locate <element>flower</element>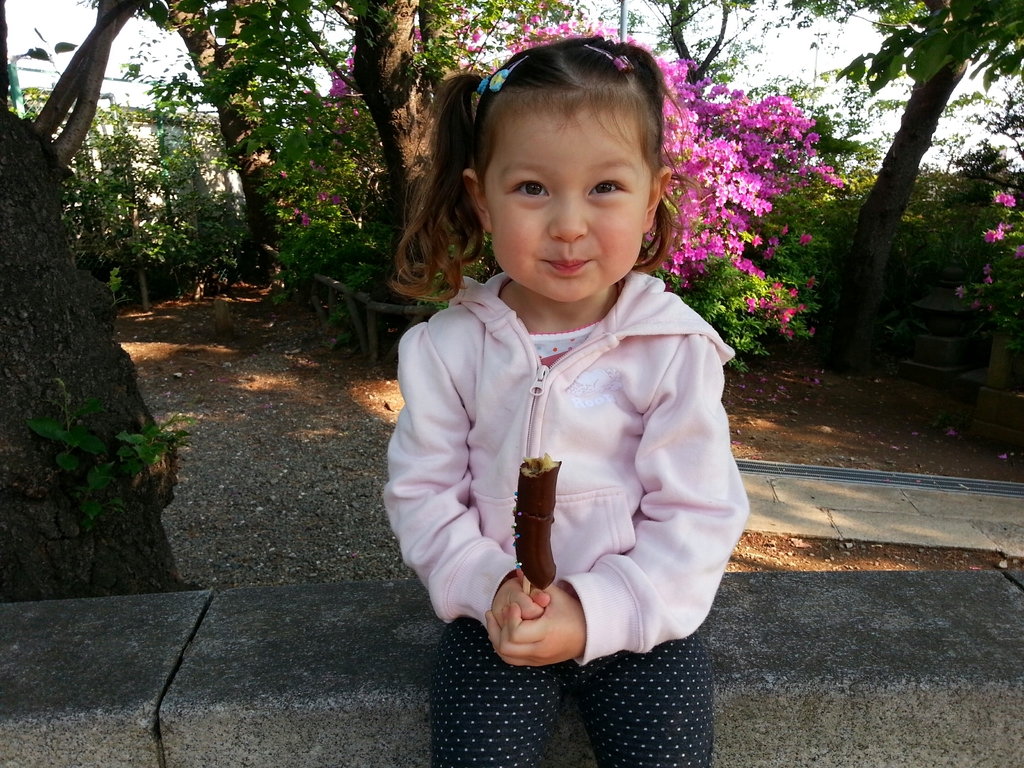
{"x1": 993, "y1": 193, "x2": 1014, "y2": 207}
